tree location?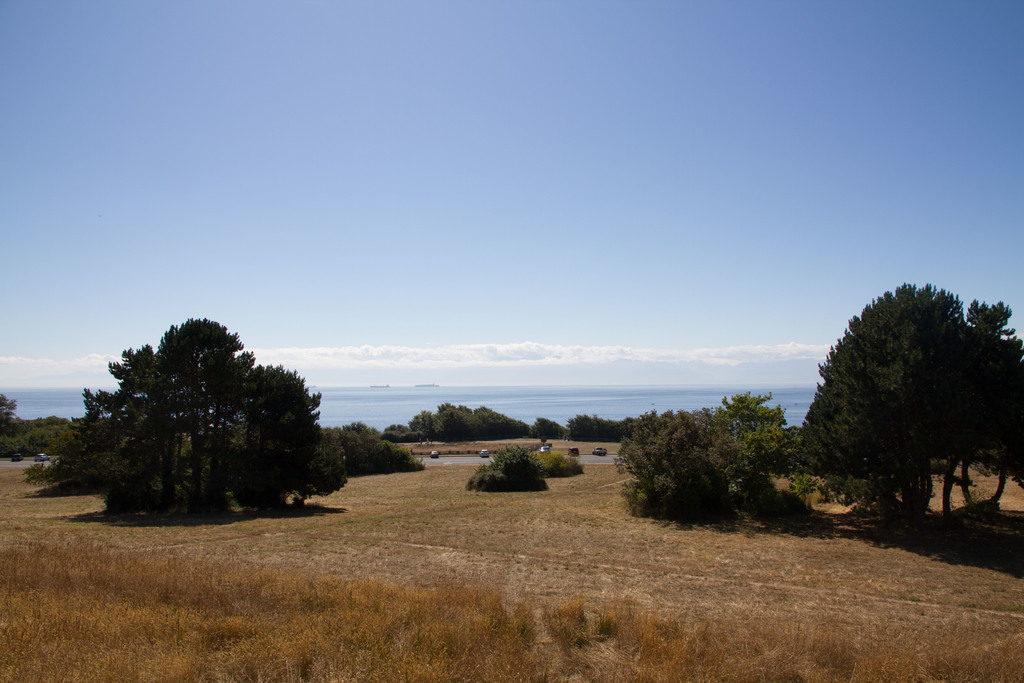
box=[387, 424, 412, 443]
